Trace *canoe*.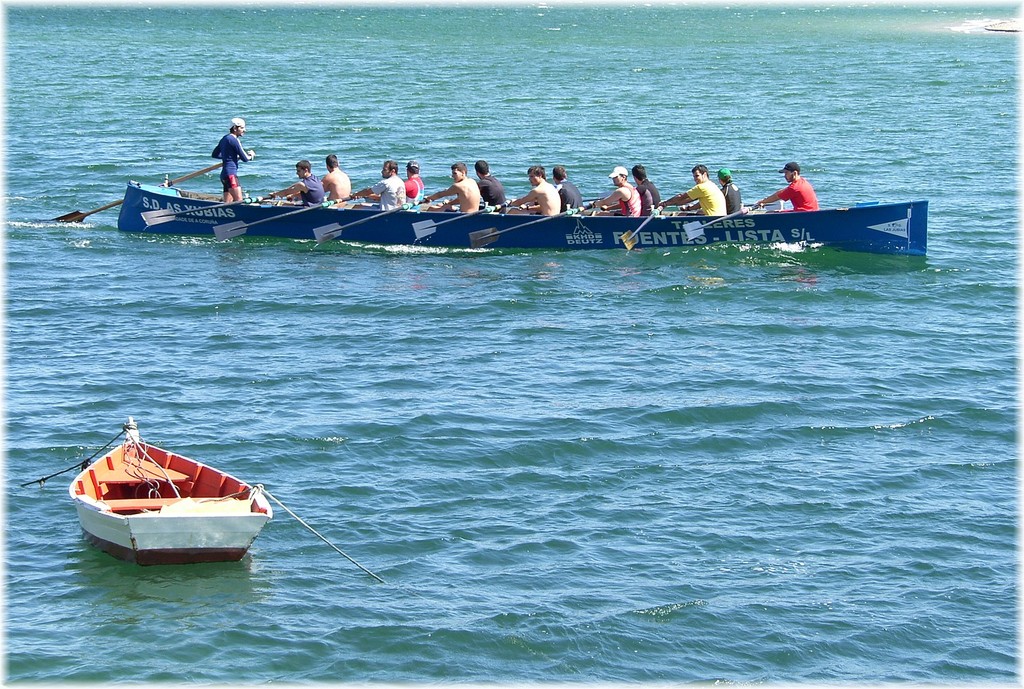
Traced to l=72, t=418, r=277, b=569.
